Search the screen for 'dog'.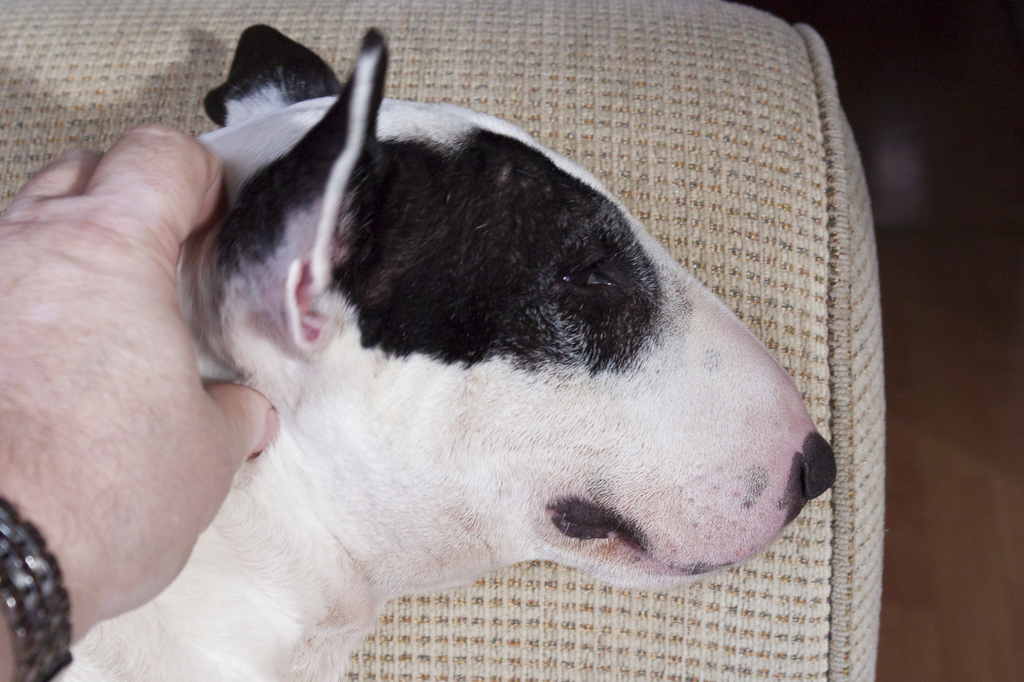
Found at Rect(35, 25, 840, 681).
